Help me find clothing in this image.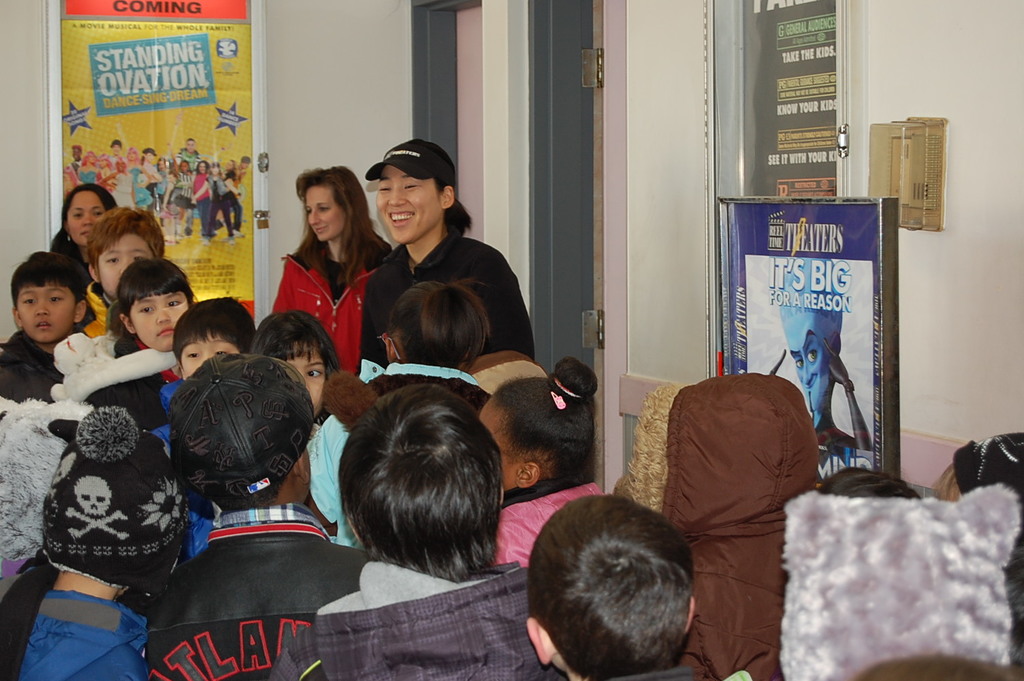
Found it: (x1=35, y1=401, x2=186, y2=595).
